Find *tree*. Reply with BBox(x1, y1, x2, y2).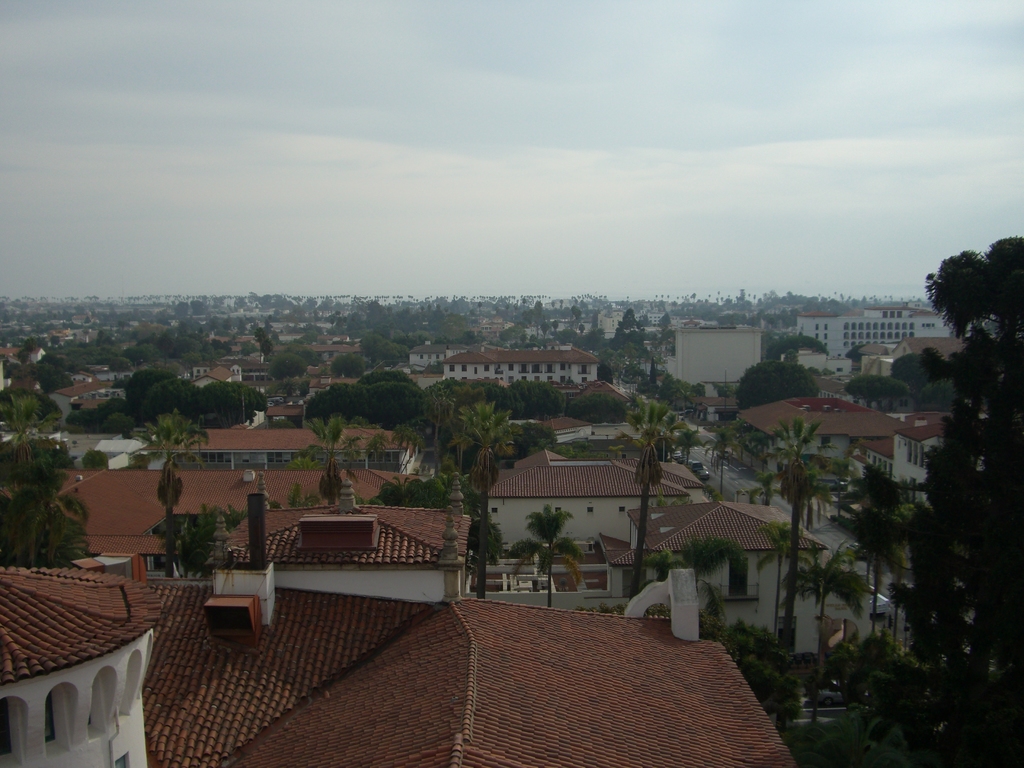
BBox(753, 417, 828, 648).
